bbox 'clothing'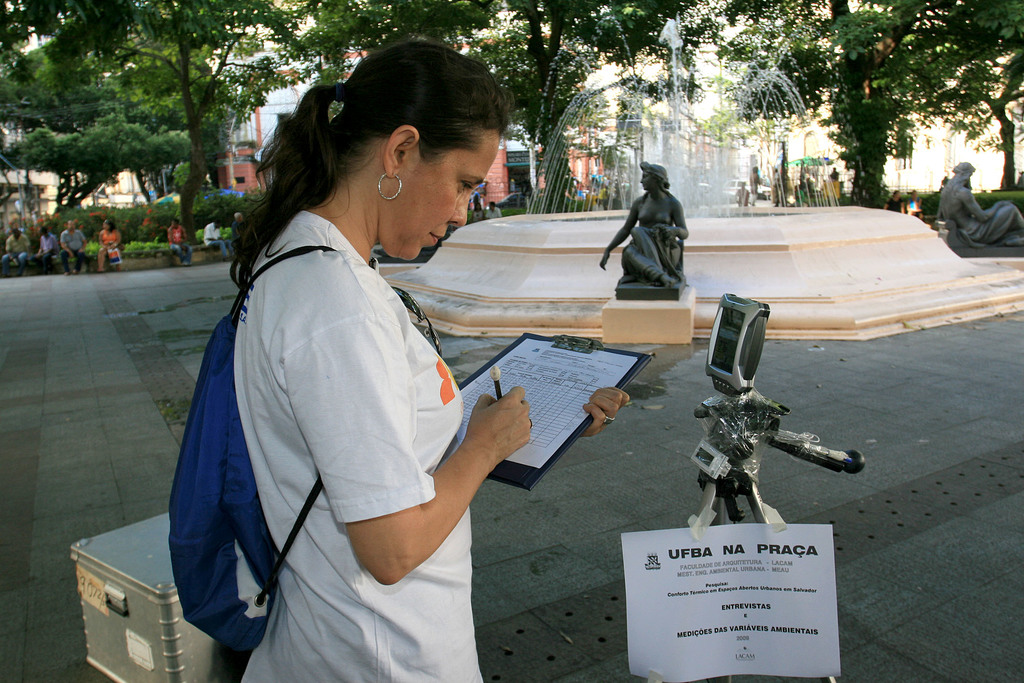
bbox=(1, 229, 35, 268)
